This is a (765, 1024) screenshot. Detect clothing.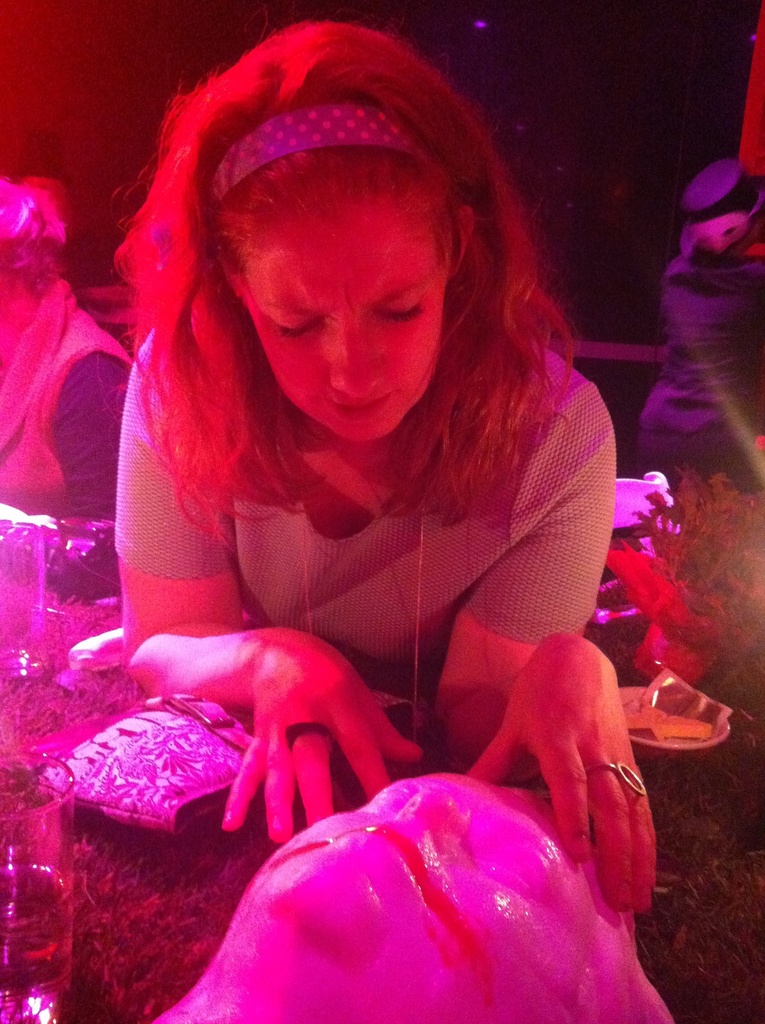
0,263,133,554.
